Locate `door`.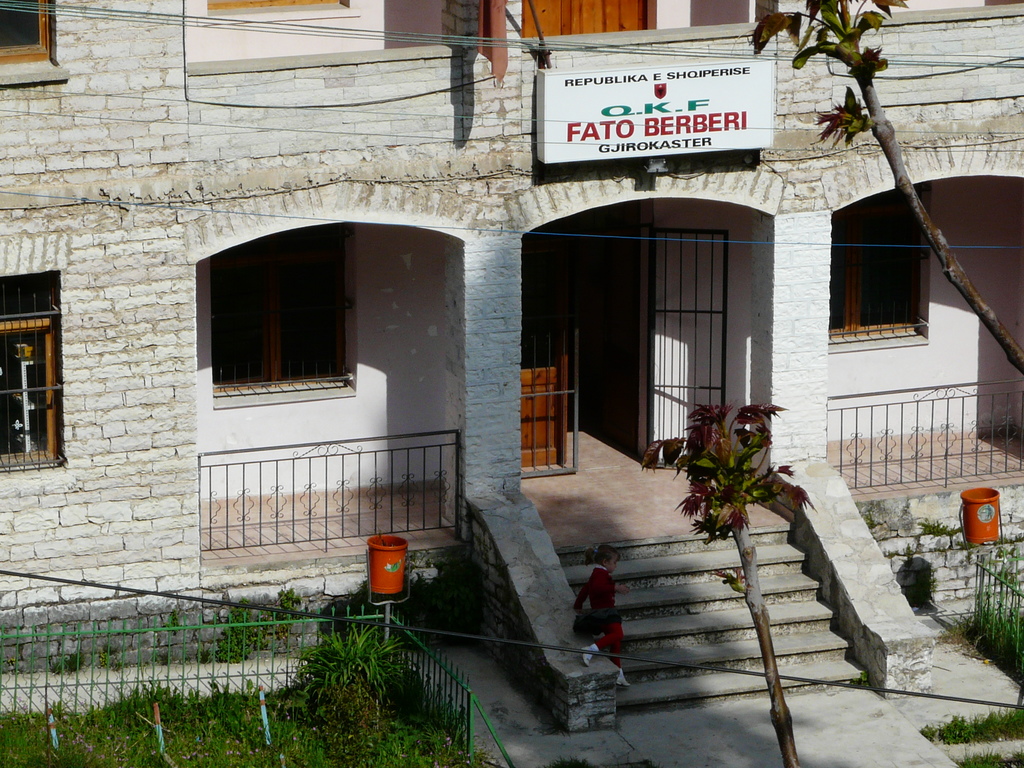
Bounding box: crop(641, 233, 723, 468).
